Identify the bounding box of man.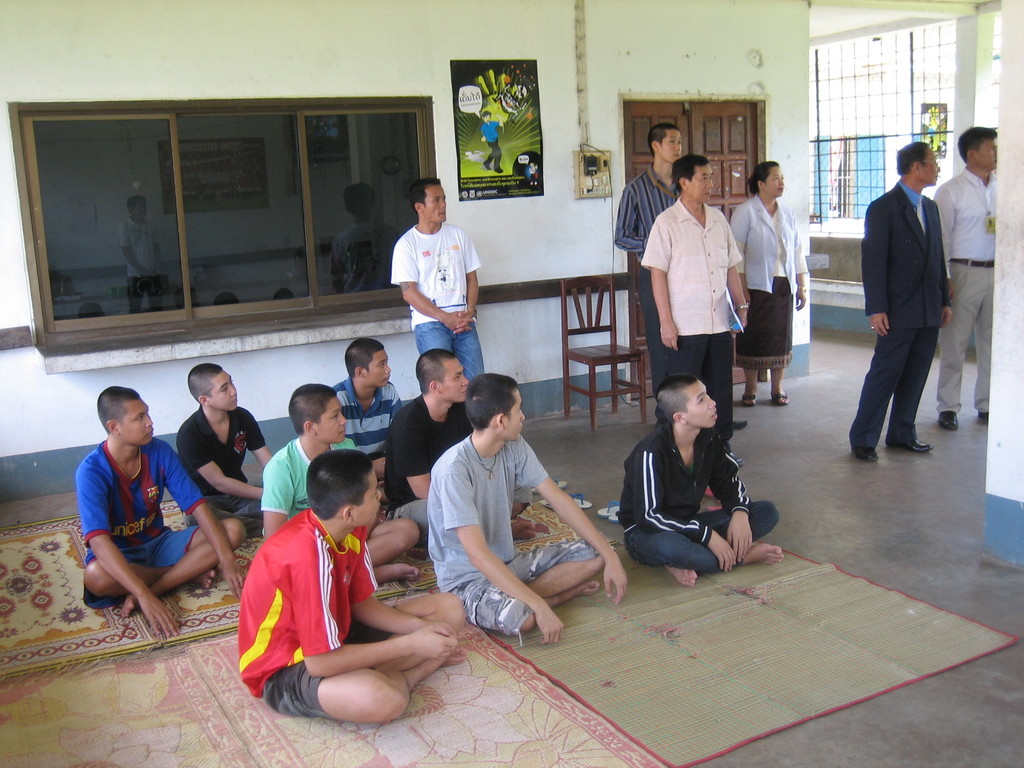
BBox(388, 175, 489, 373).
